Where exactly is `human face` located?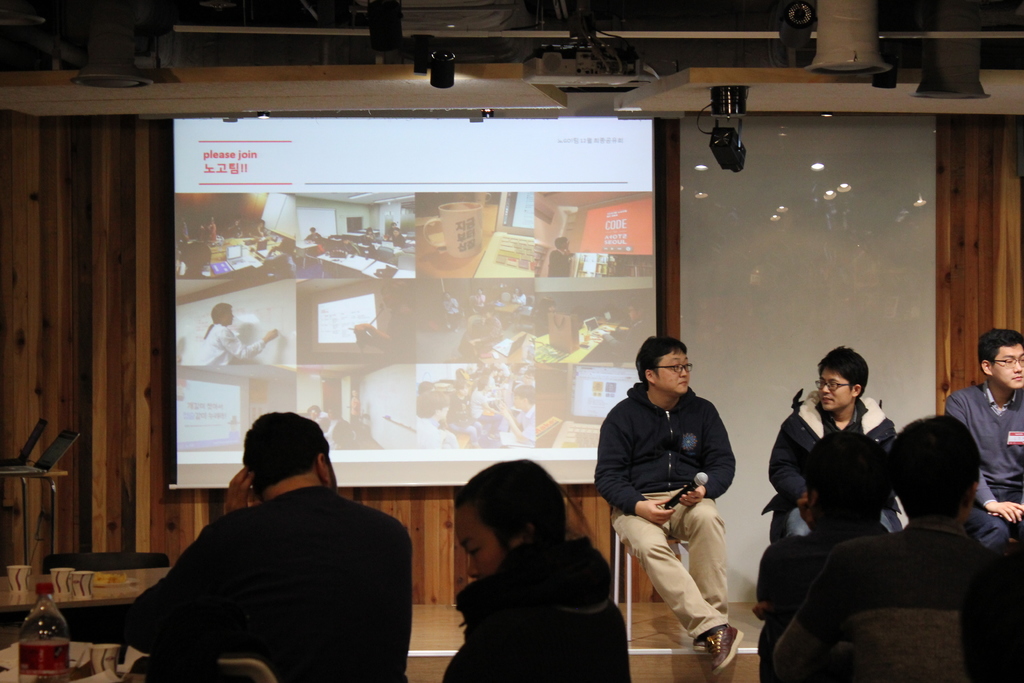
Its bounding box is crop(451, 502, 519, 576).
